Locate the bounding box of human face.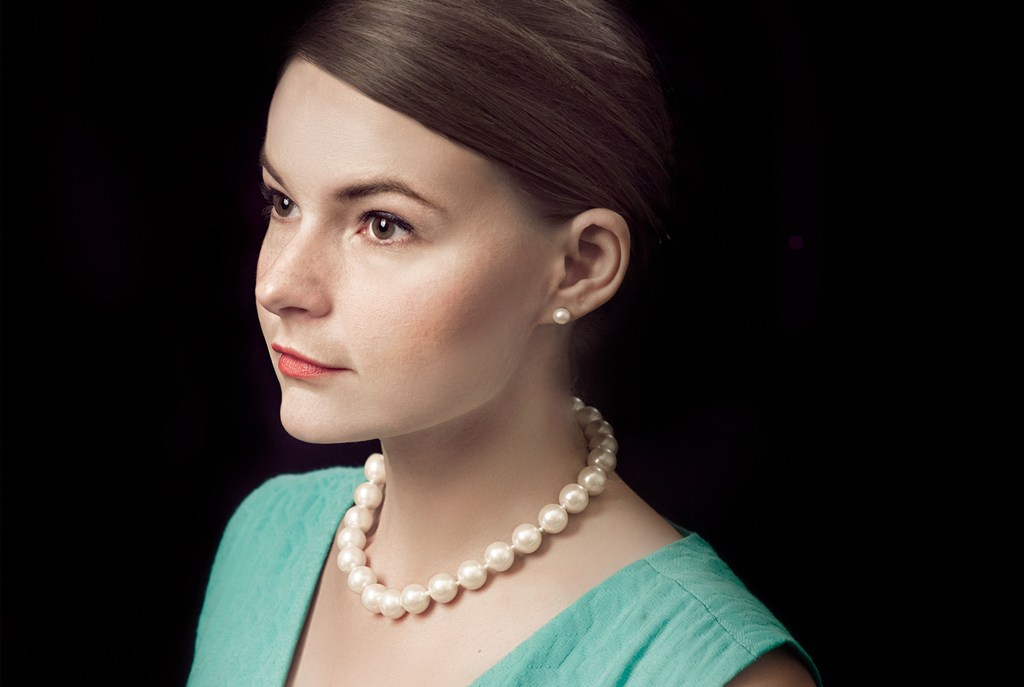
Bounding box: l=248, t=55, r=567, b=451.
